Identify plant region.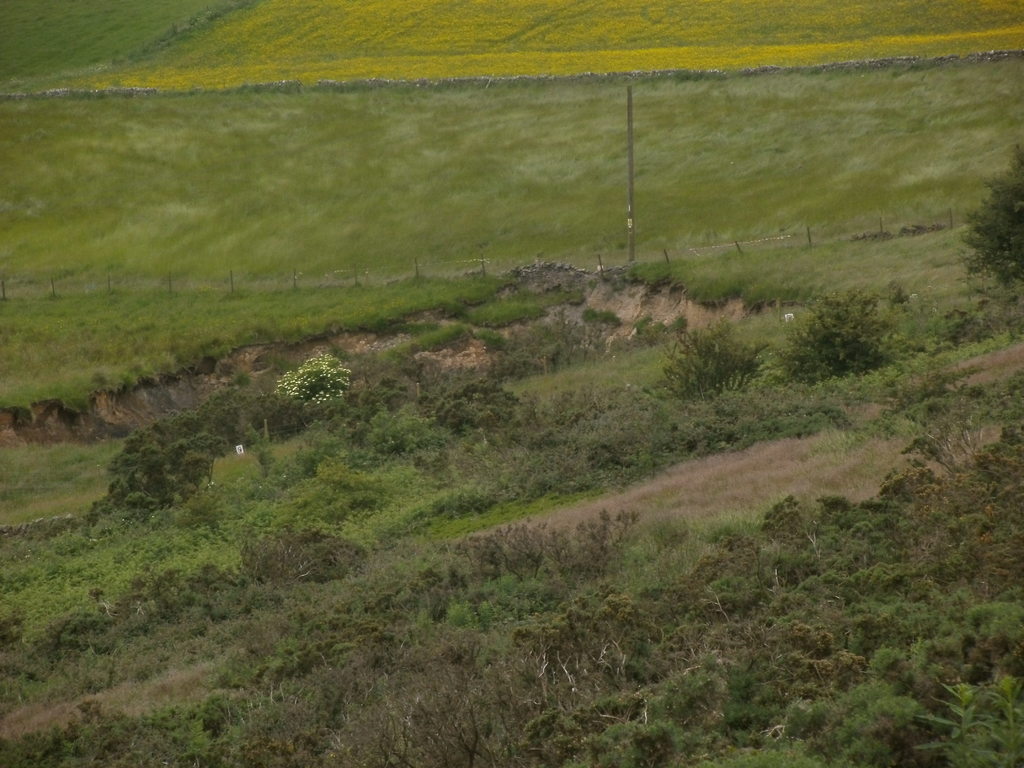
Region: detection(122, 401, 214, 512).
